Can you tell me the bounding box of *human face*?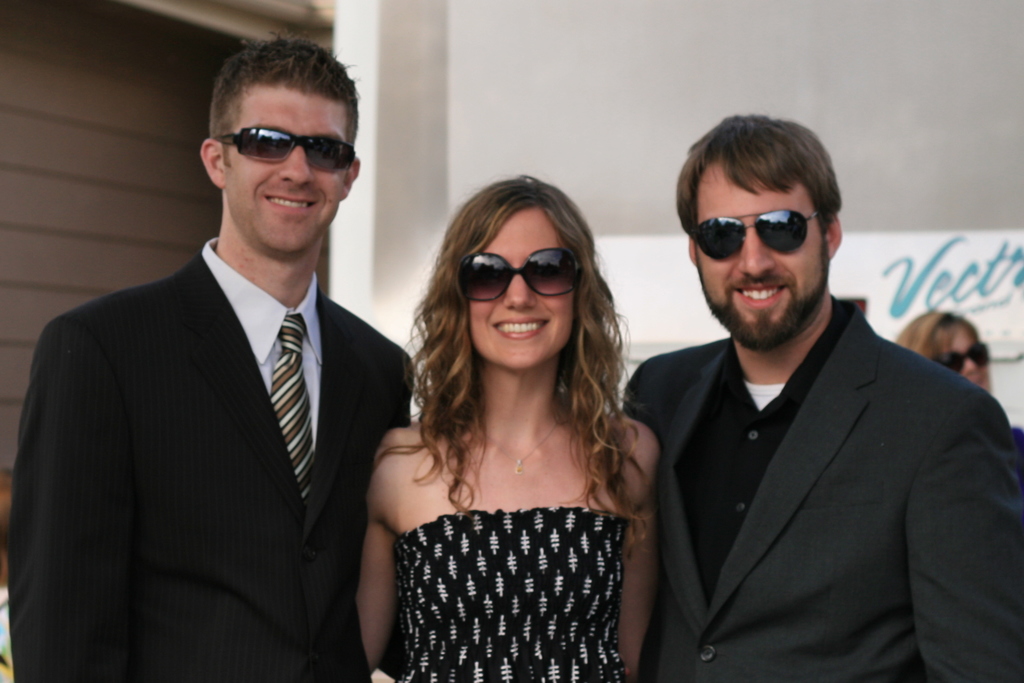
Rect(696, 163, 828, 348).
